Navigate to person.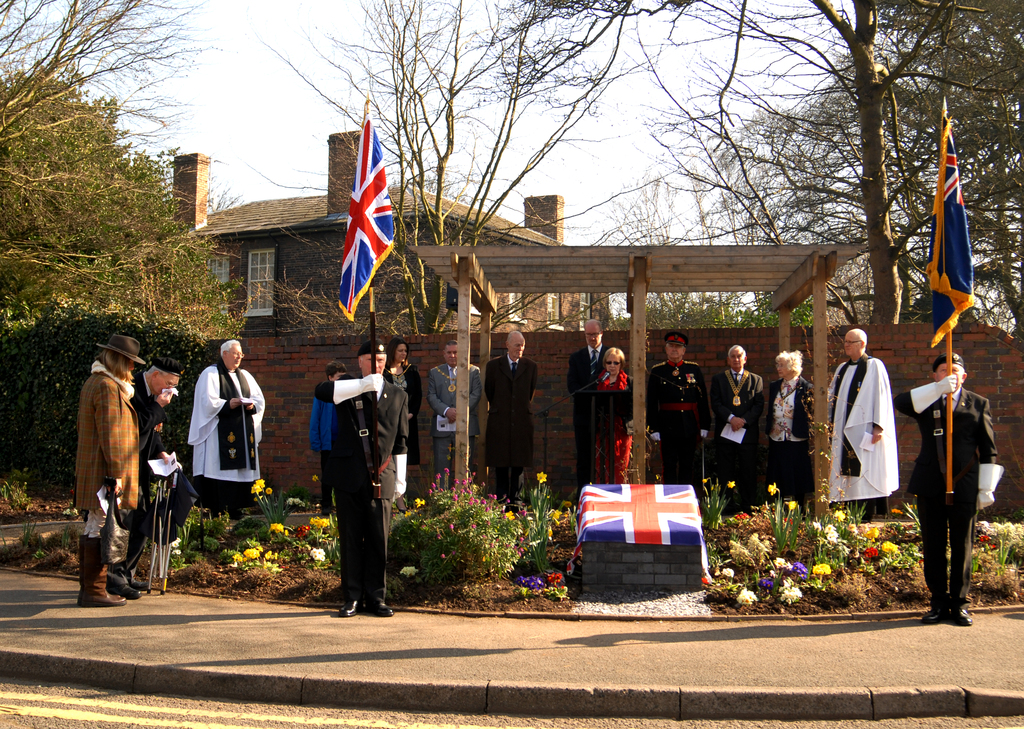
Navigation target: l=183, t=335, r=273, b=518.
